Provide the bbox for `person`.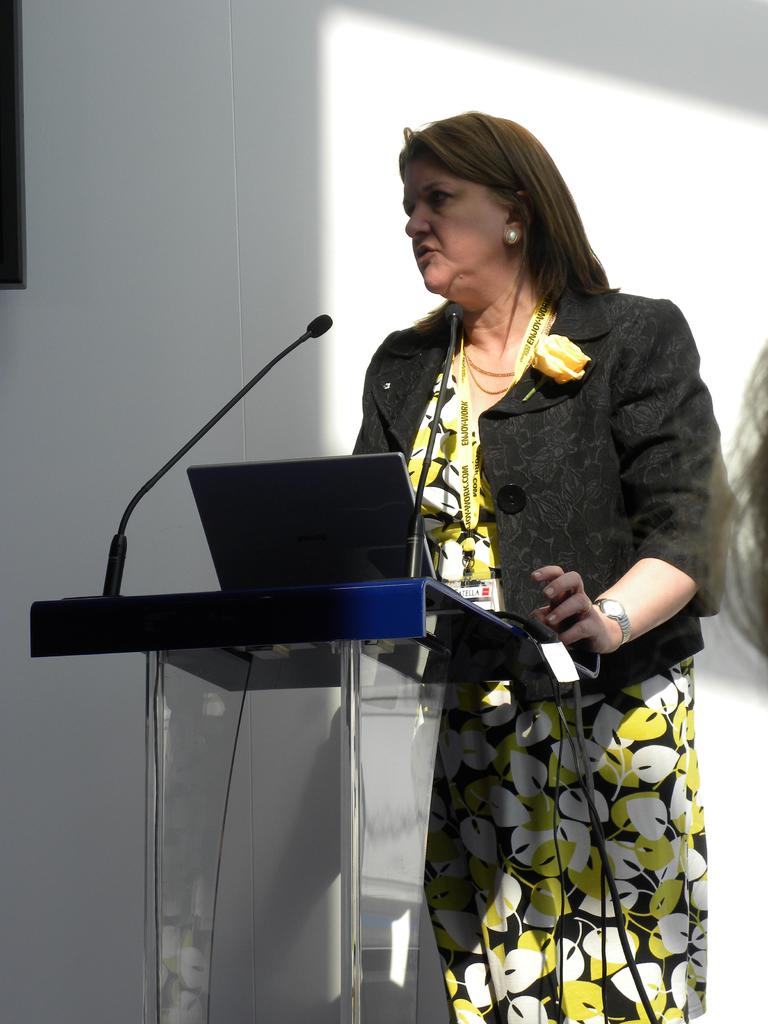
box(351, 112, 729, 1023).
